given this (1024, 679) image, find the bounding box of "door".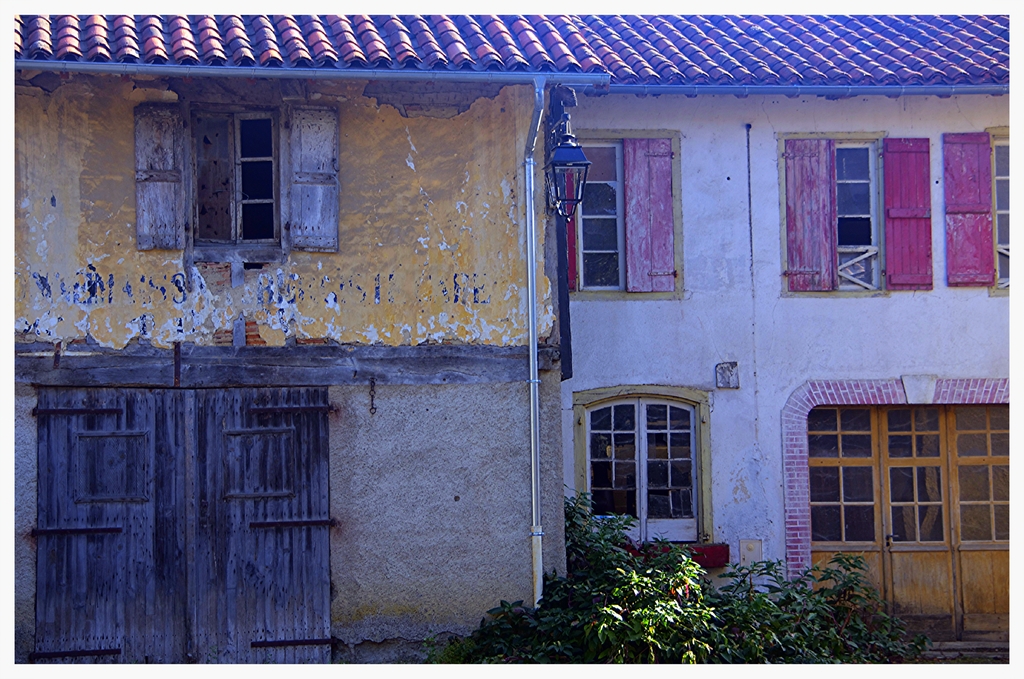
BBox(876, 405, 957, 641).
